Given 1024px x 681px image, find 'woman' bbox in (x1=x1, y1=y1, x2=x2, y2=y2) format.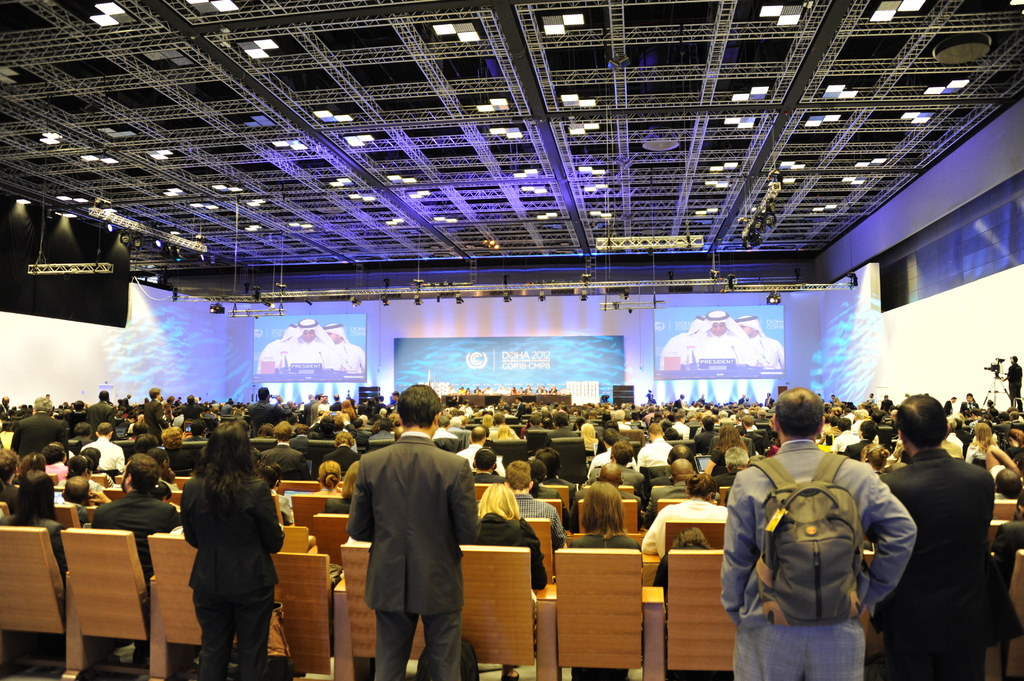
(x1=707, y1=416, x2=746, y2=474).
